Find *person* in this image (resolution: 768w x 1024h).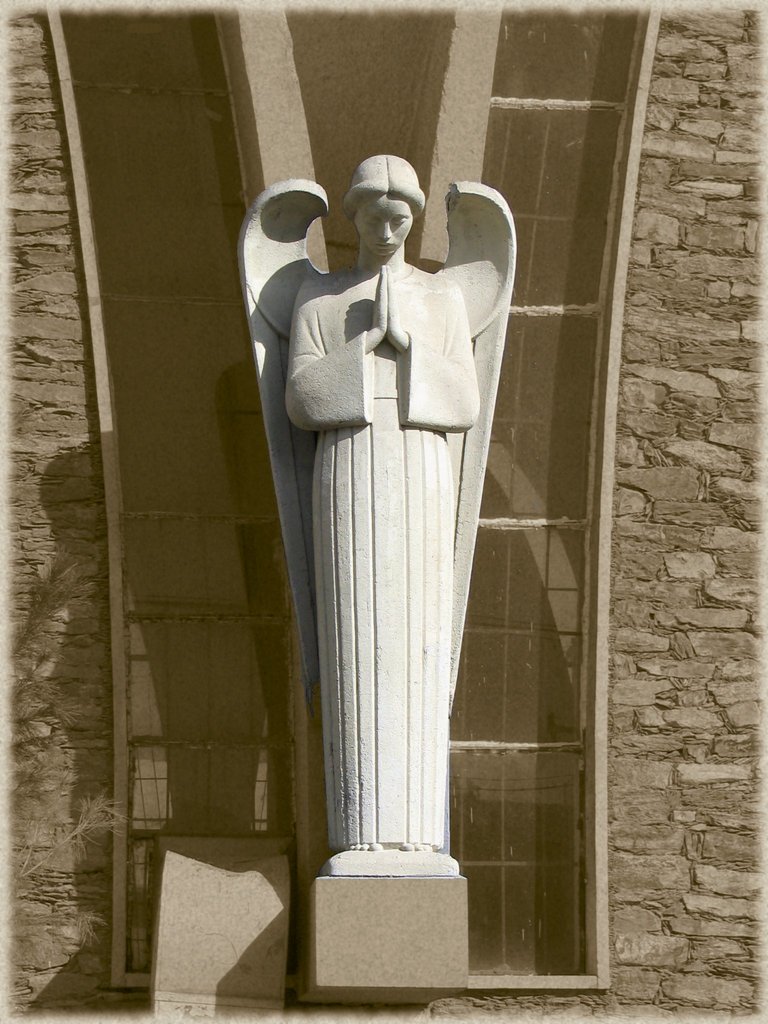
l=279, t=142, r=489, b=854.
